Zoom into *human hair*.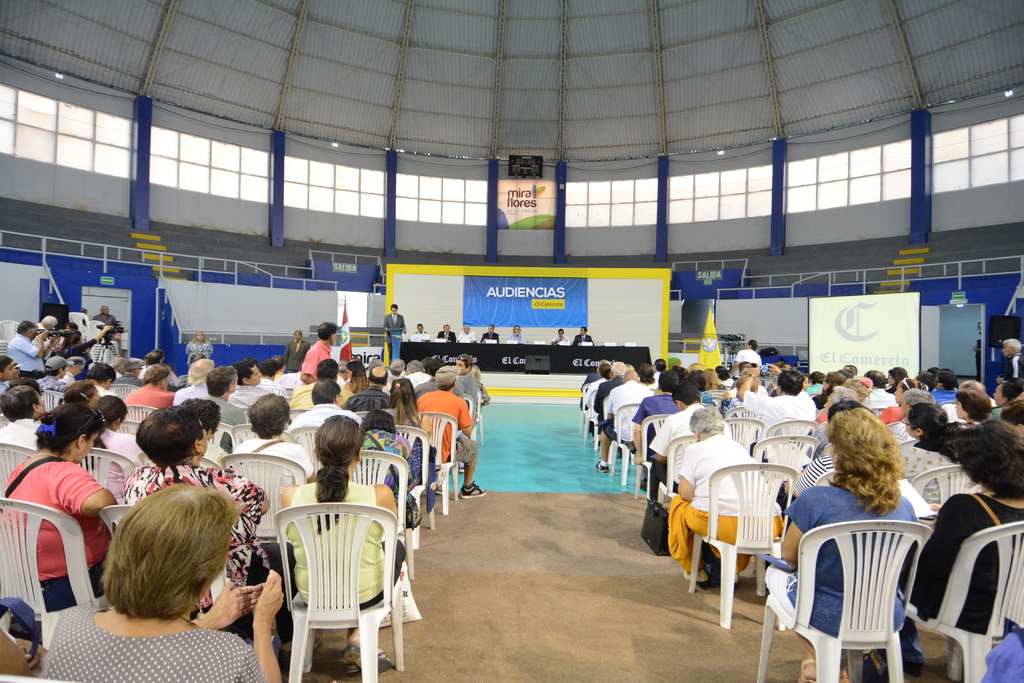
Zoom target: <region>141, 364, 171, 387</region>.
